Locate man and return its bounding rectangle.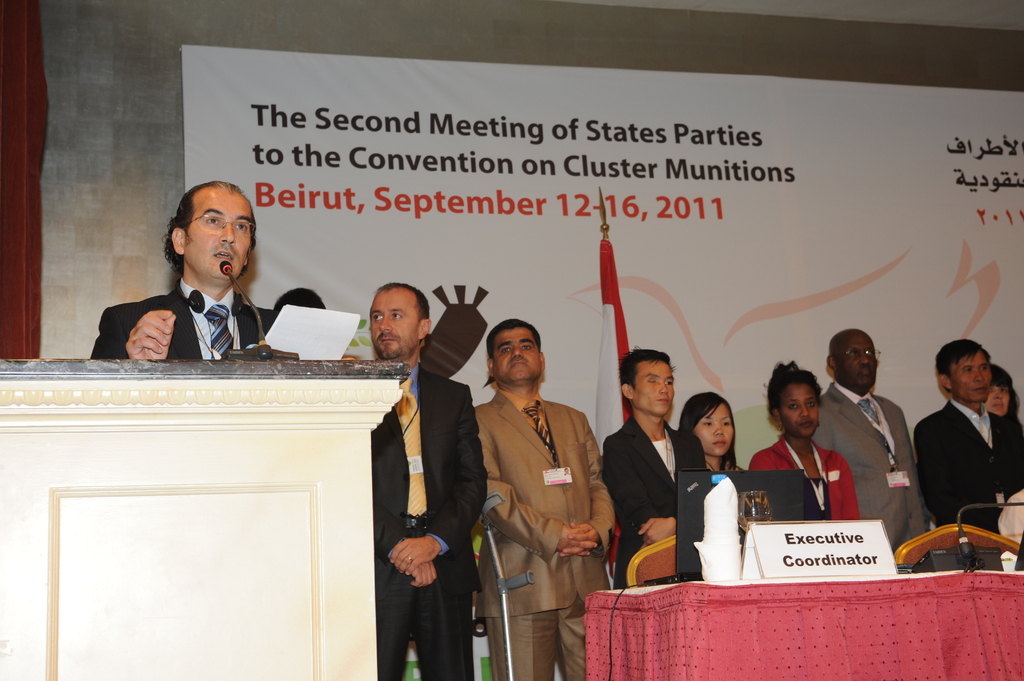
<bbox>369, 282, 488, 680</bbox>.
